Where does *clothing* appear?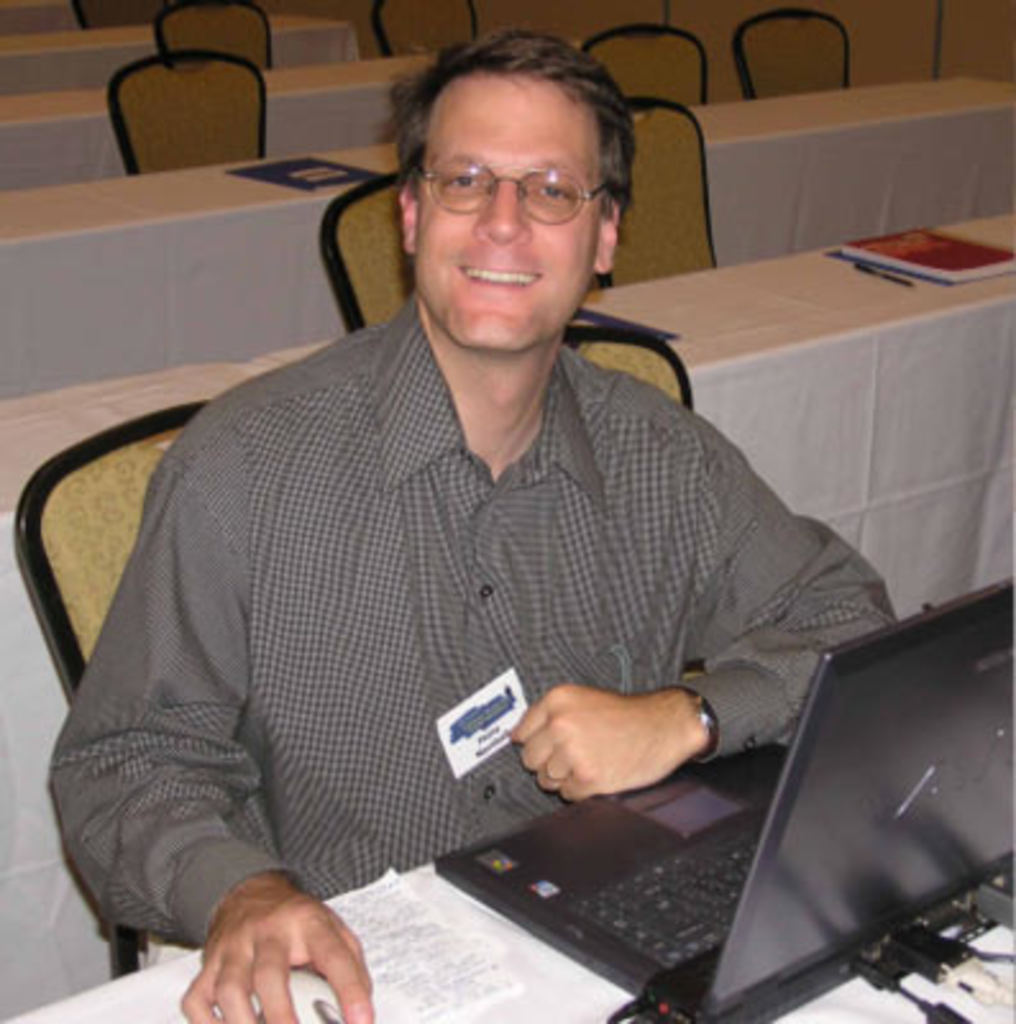
Appears at x1=56 y1=261 x2=880 y2=909.
